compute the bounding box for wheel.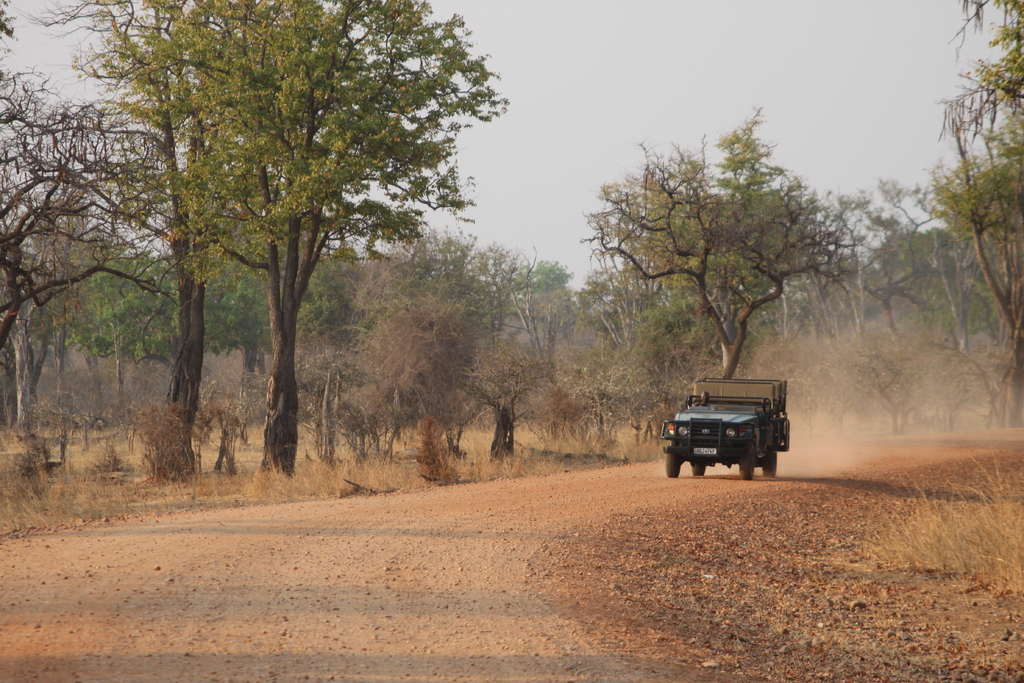
[666,441,680,475].
